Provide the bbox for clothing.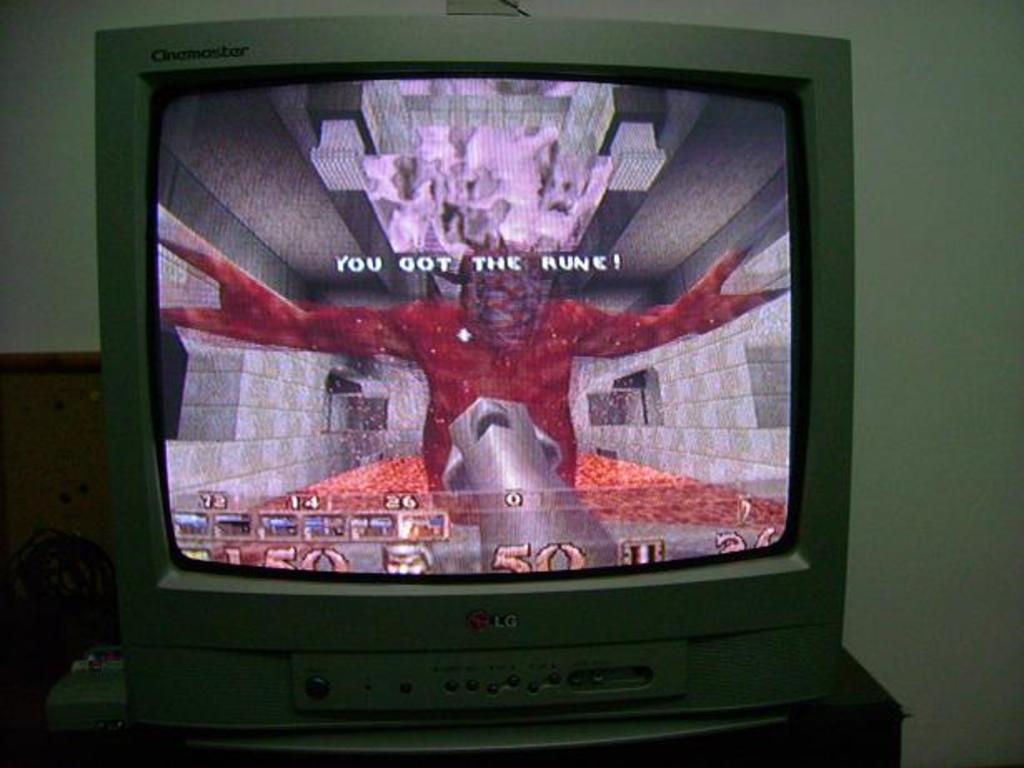
locate(165, 233, 791, 516).
